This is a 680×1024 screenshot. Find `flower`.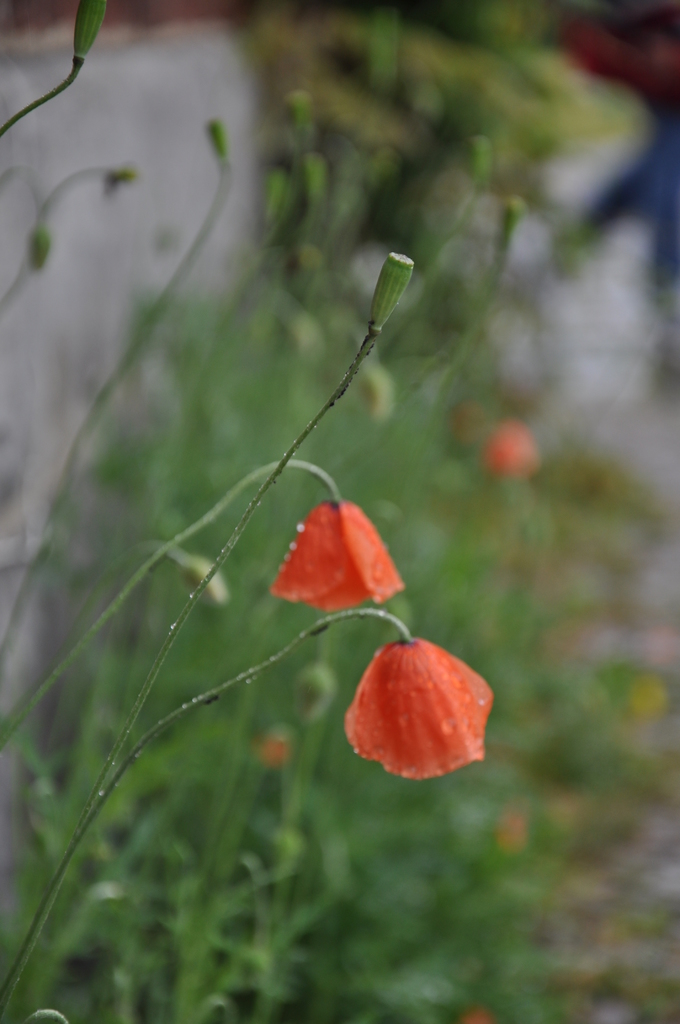
Bounding box: <region>270, 501, 399, 607</region>.
